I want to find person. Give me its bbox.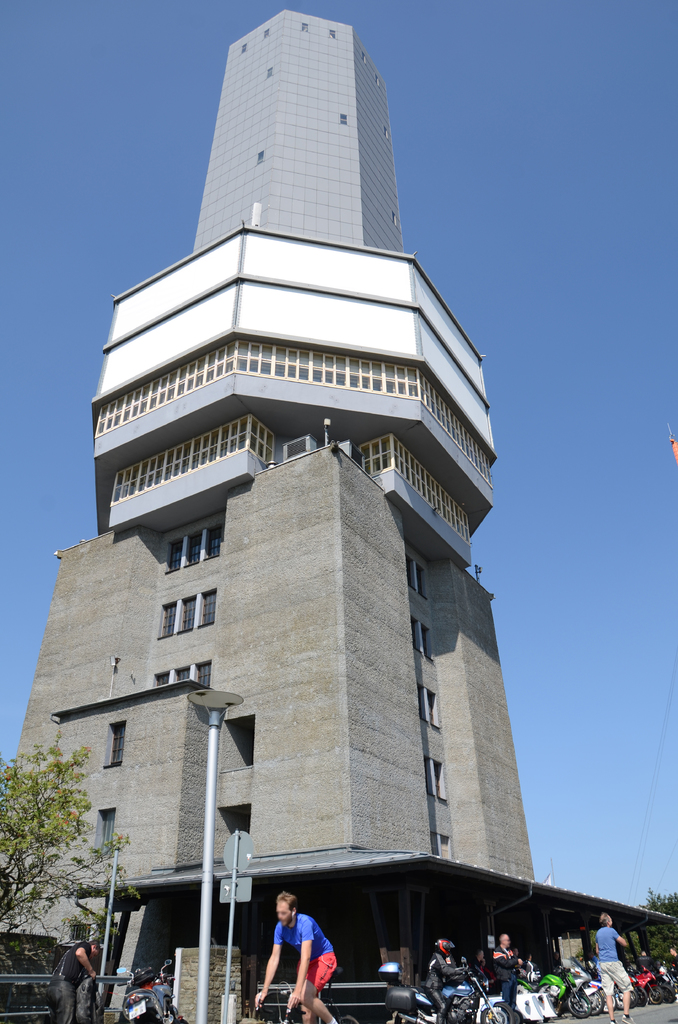
44:940:101:1020.
